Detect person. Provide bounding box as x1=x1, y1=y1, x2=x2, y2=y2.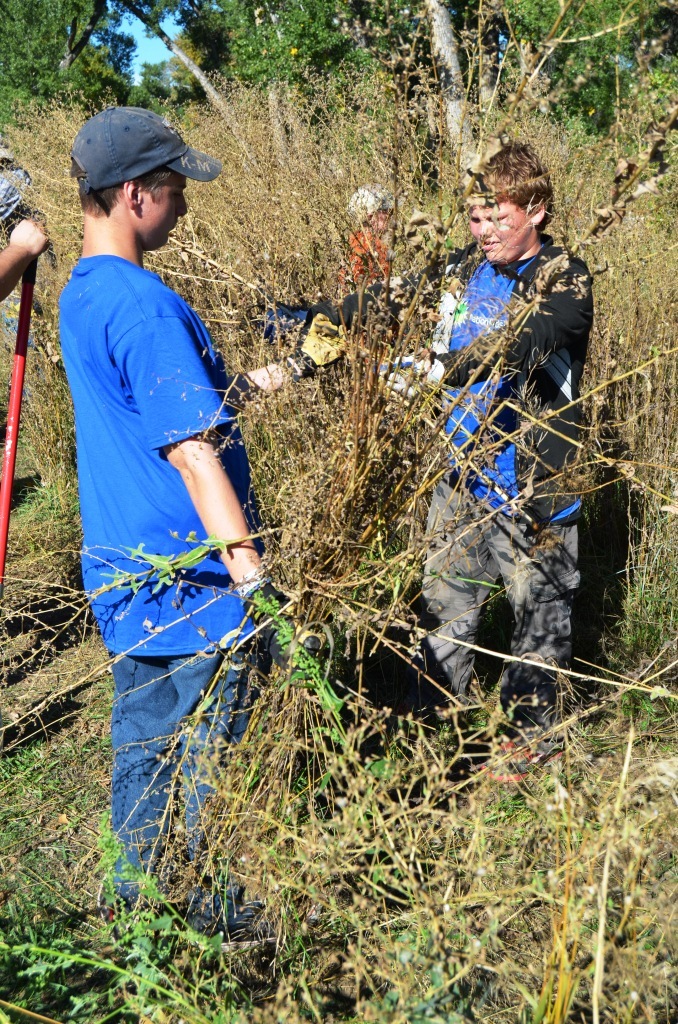
x1=54, y1=106, x2=272, y2=901.
